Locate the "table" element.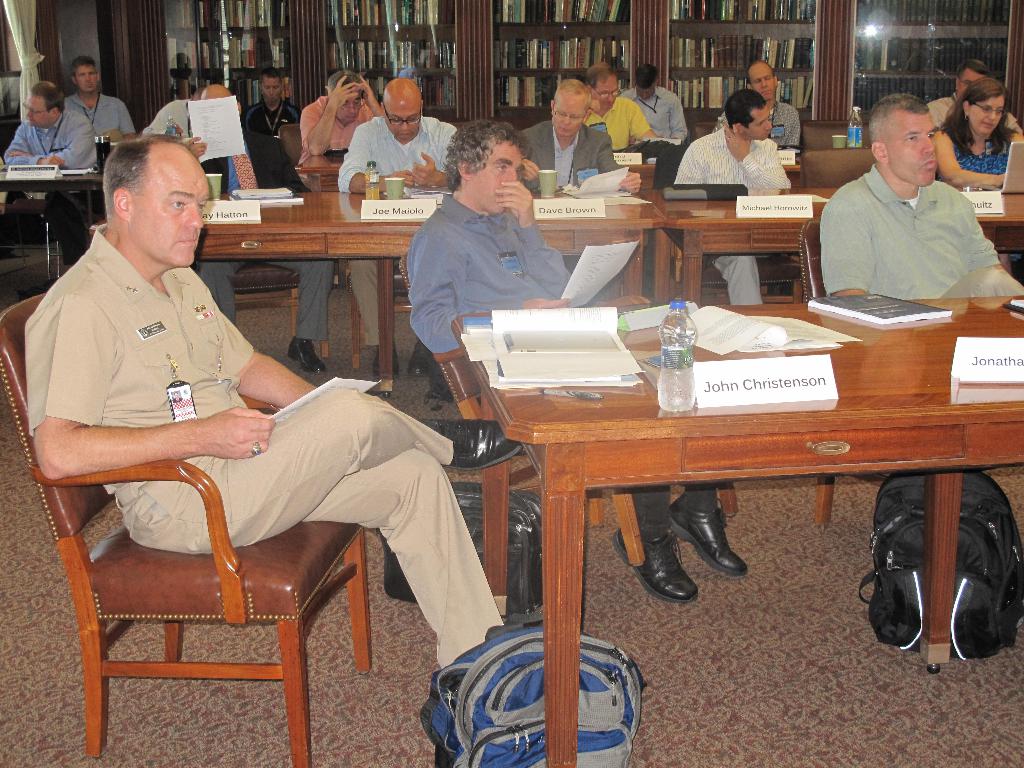
Element bbox: crop(426, 286, 1011, 699).
